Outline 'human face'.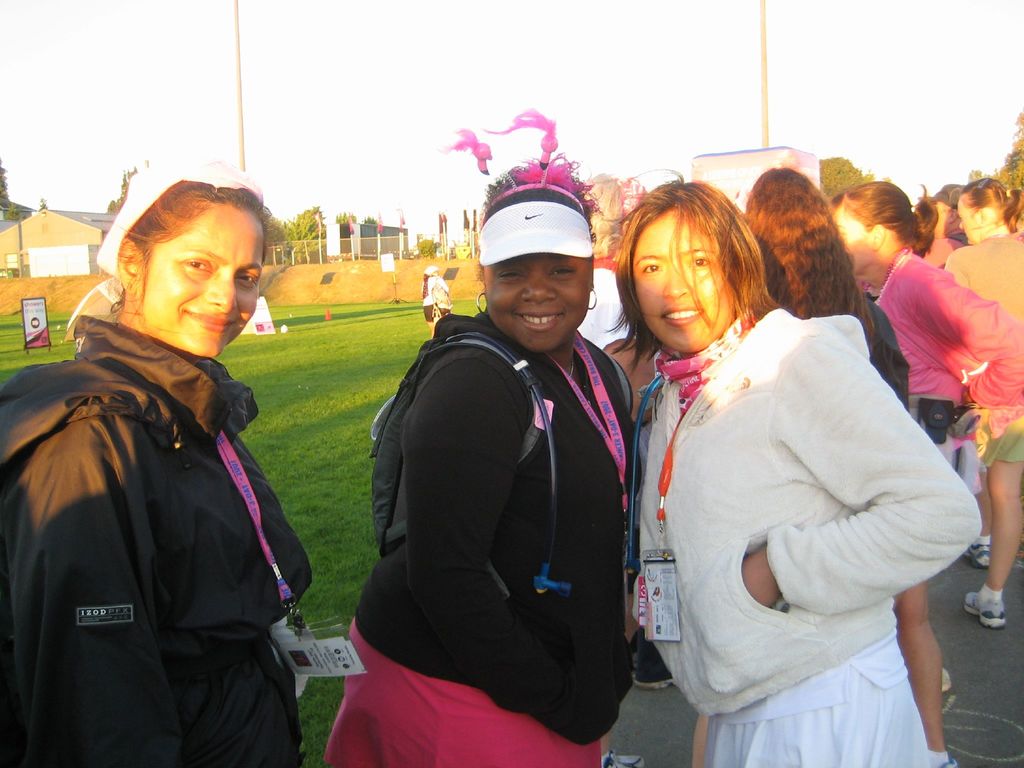
Outline: [x1=486, y1=253, x2=591, y2=352].
